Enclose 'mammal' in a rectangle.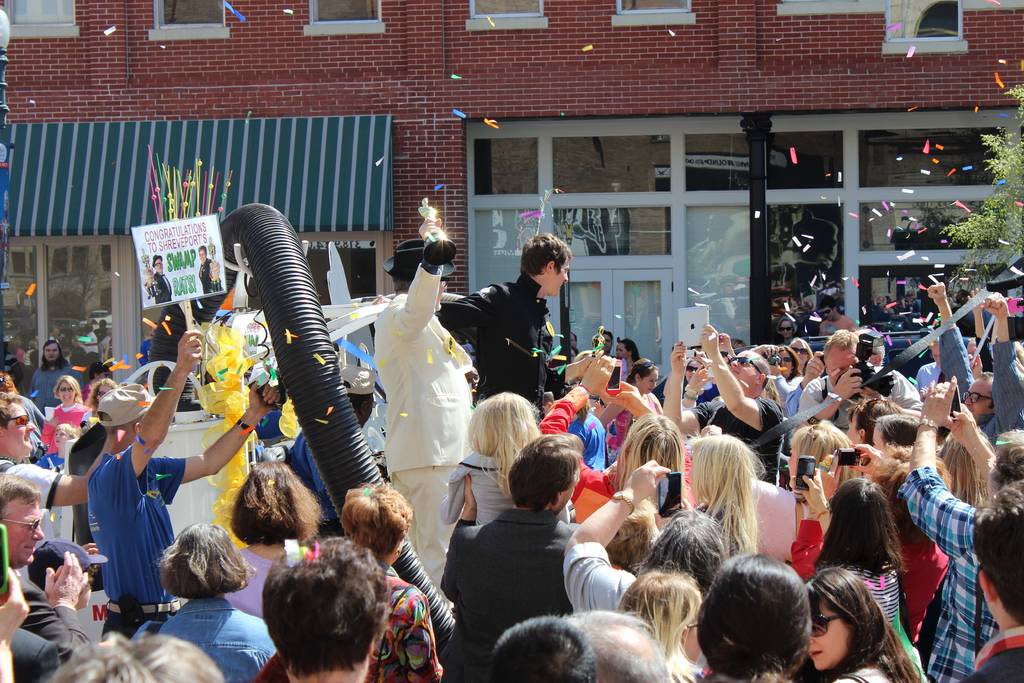
locate(115, 635, 221, 682).
